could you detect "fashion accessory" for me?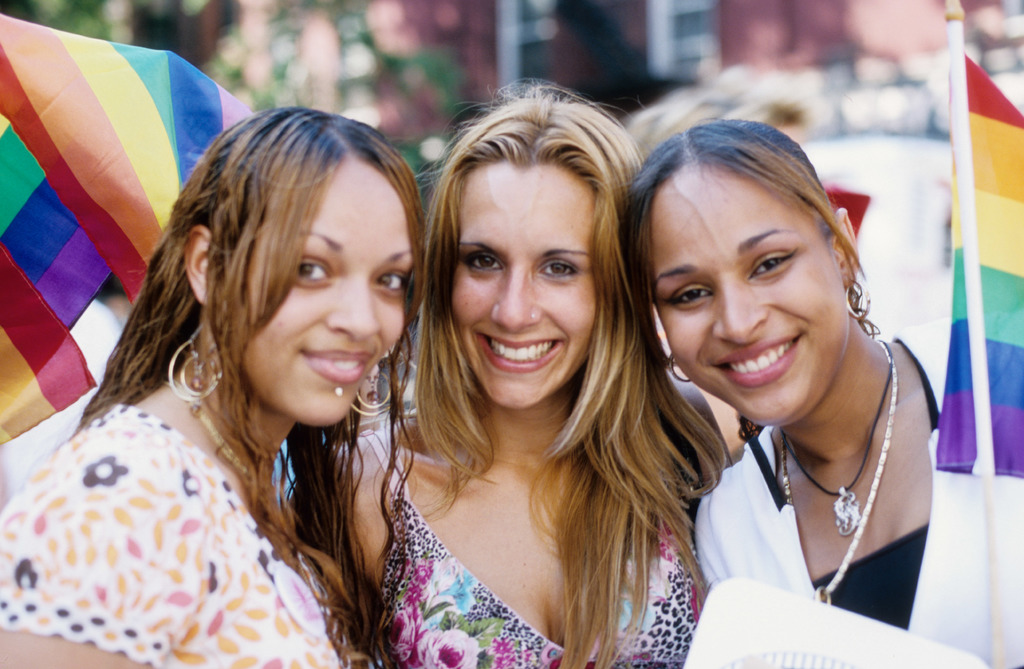
Detection result: select_region(665, 354, 691, 384).
